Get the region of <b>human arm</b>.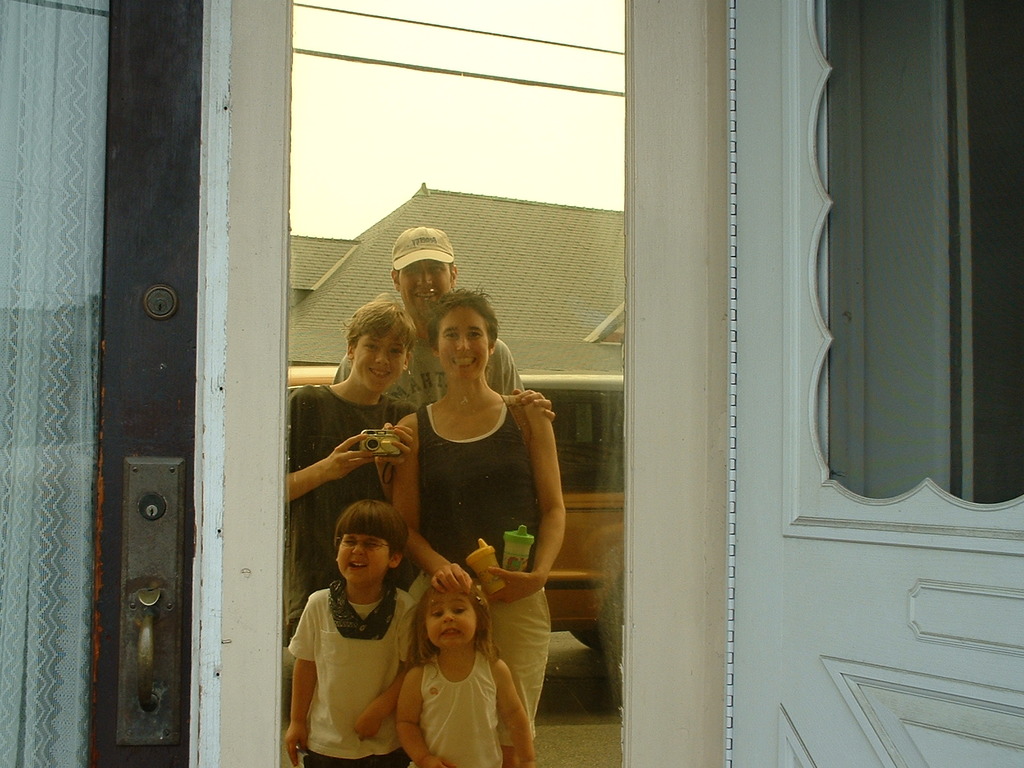
locate(507, 400, 565, 586).
